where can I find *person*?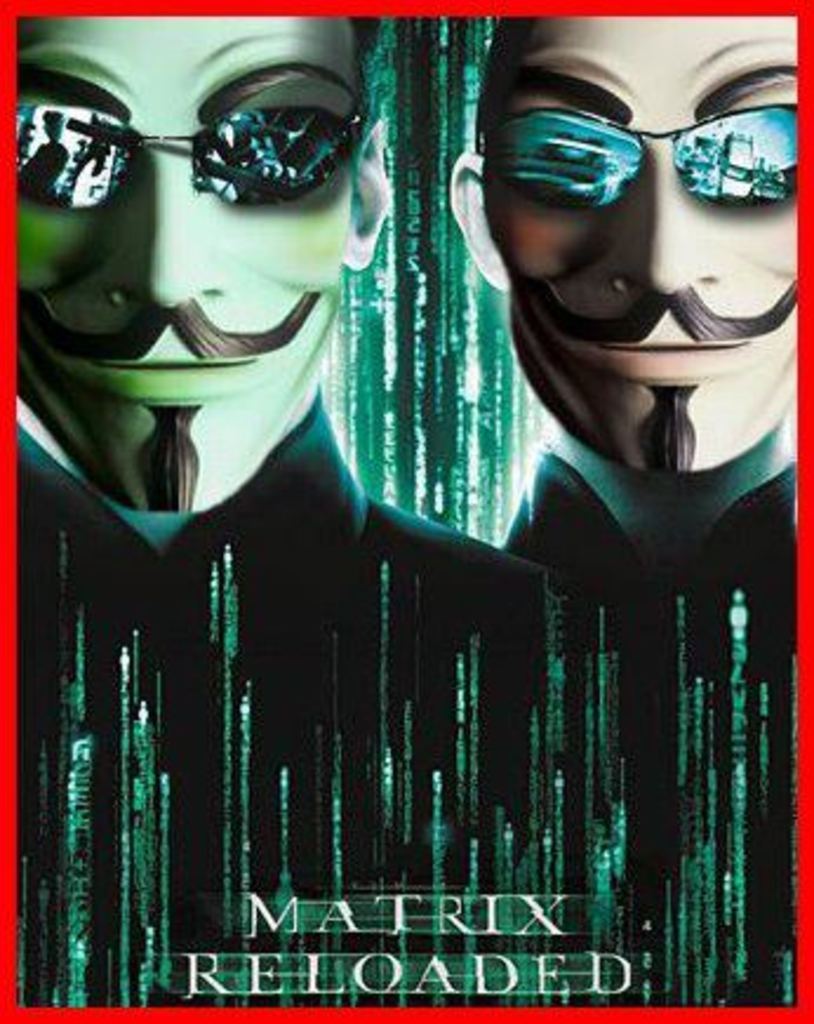
You can find it at bbox=(447, 21, 800, 1012).
